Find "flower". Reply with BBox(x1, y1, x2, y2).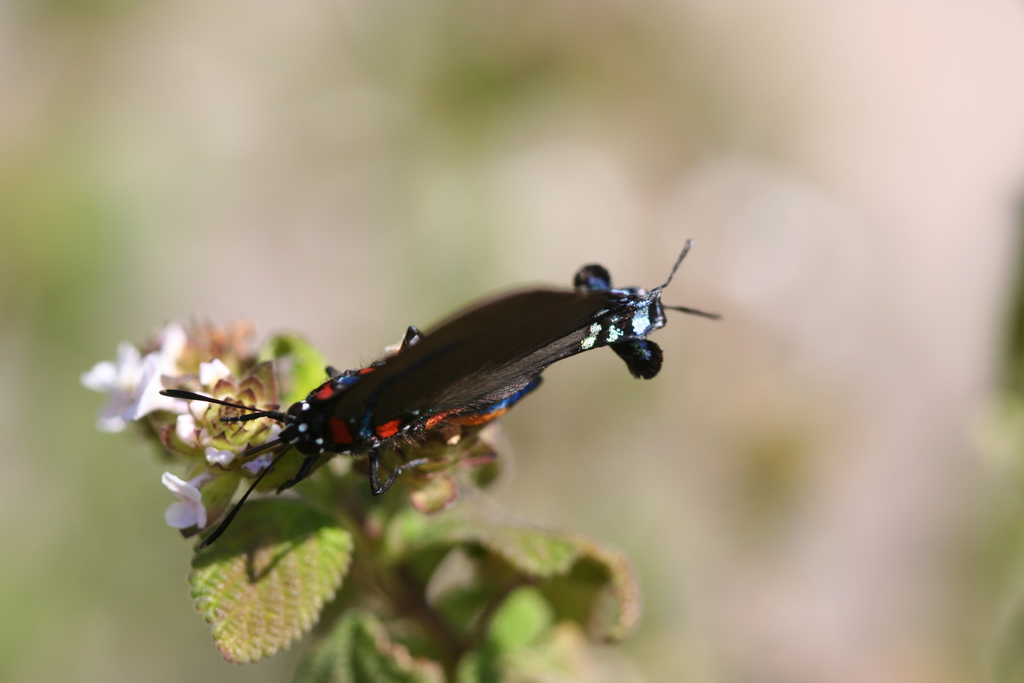
BBox(163, 459, 230, 541).
